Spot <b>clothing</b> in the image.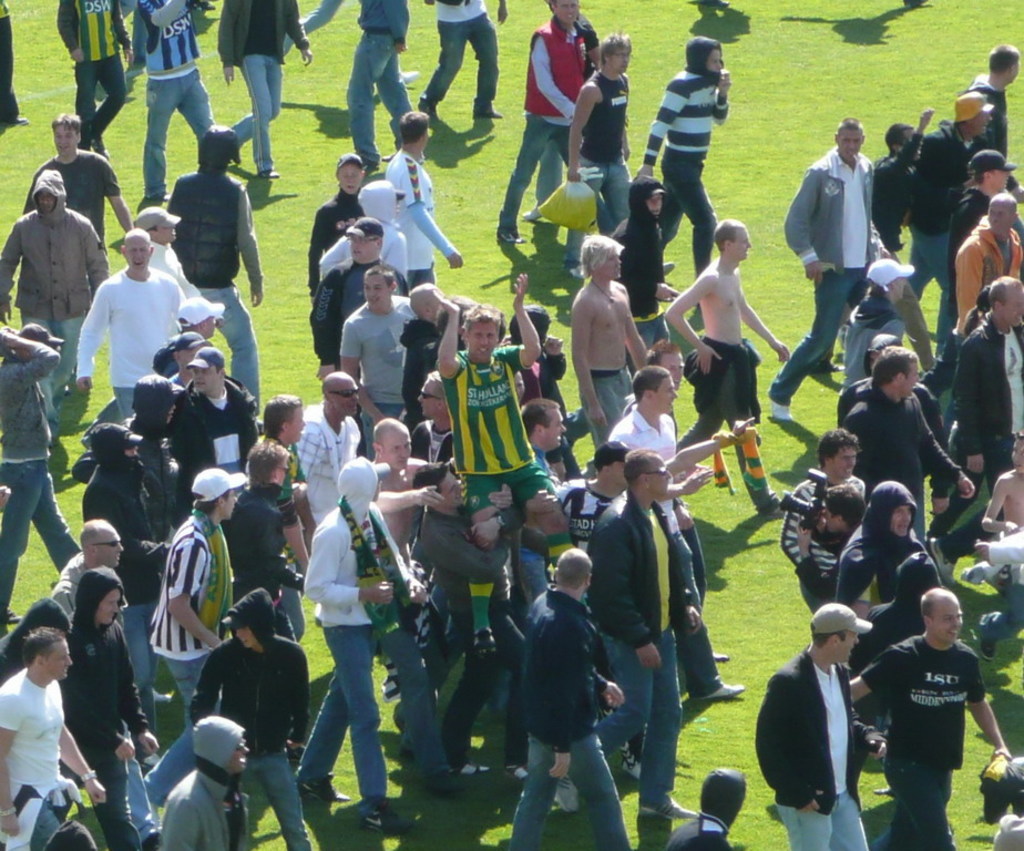
<b>clothing</b> found at [x1=168, y1=162, x2=264, y2=413].
